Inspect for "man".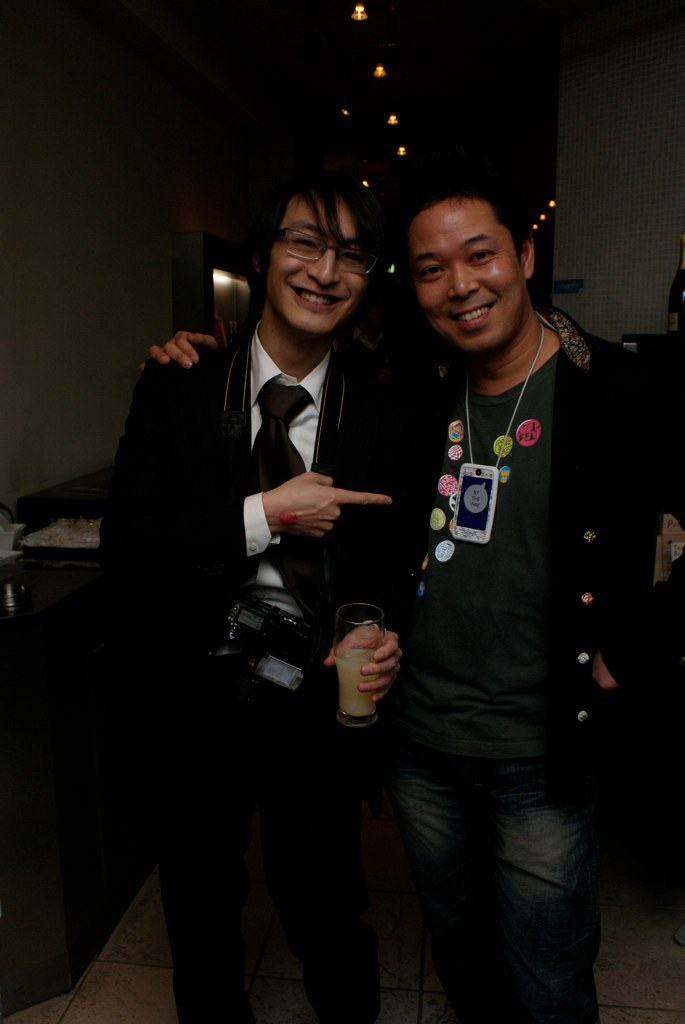
Inspection: [140,173,684,1022].
